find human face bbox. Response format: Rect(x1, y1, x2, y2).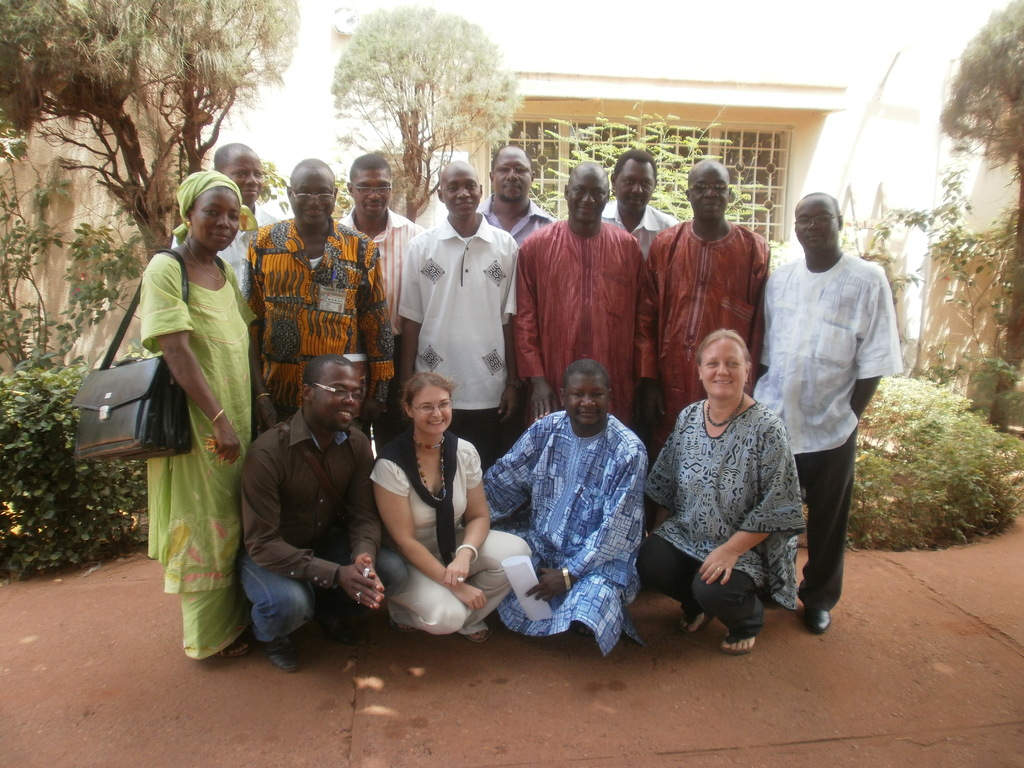
Rect(793, 202, 840, 252).
